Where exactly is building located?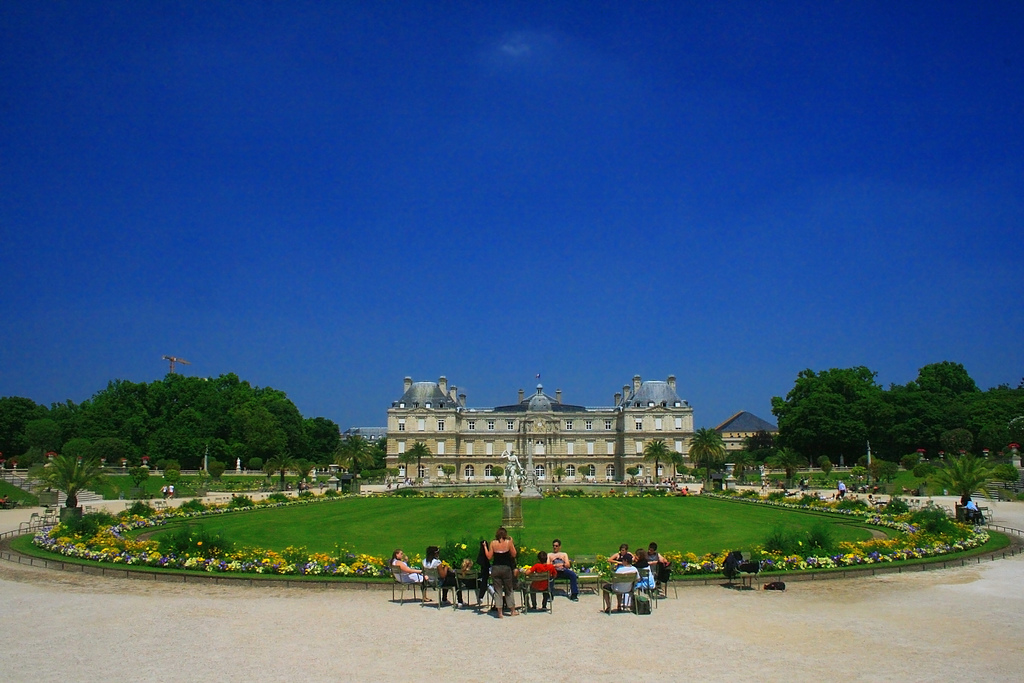
Its bounding box is bbox(339, 369, 785, 481).
